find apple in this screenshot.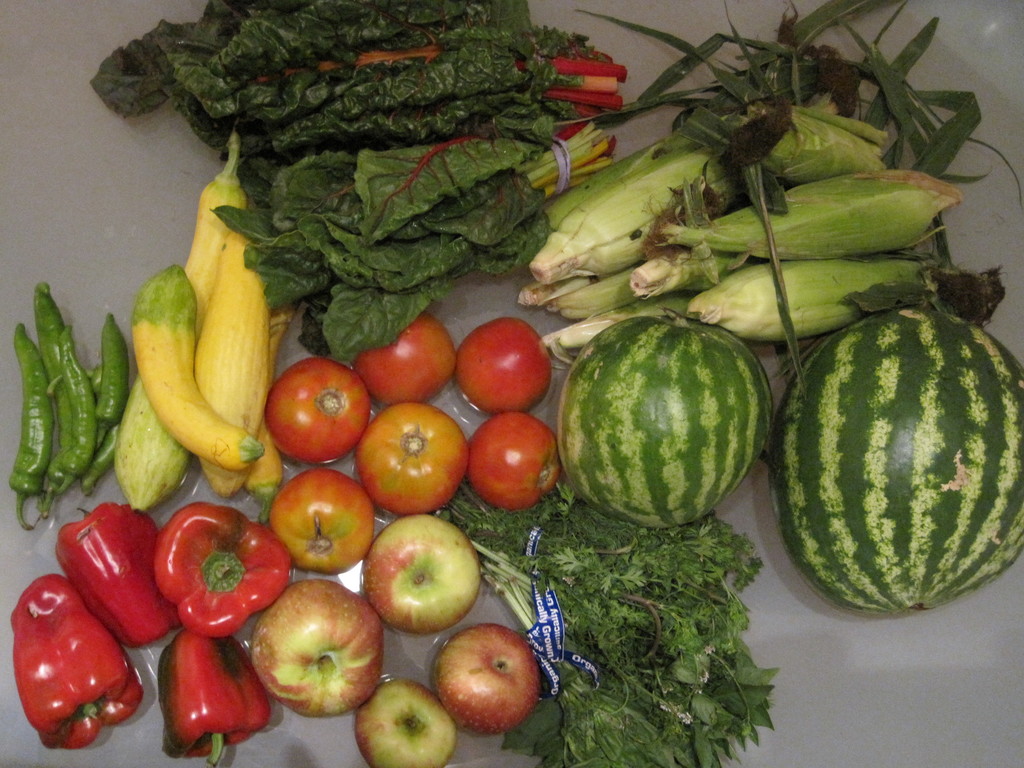
The bounding box for apple is select_region(355, 684, 460, 767).
